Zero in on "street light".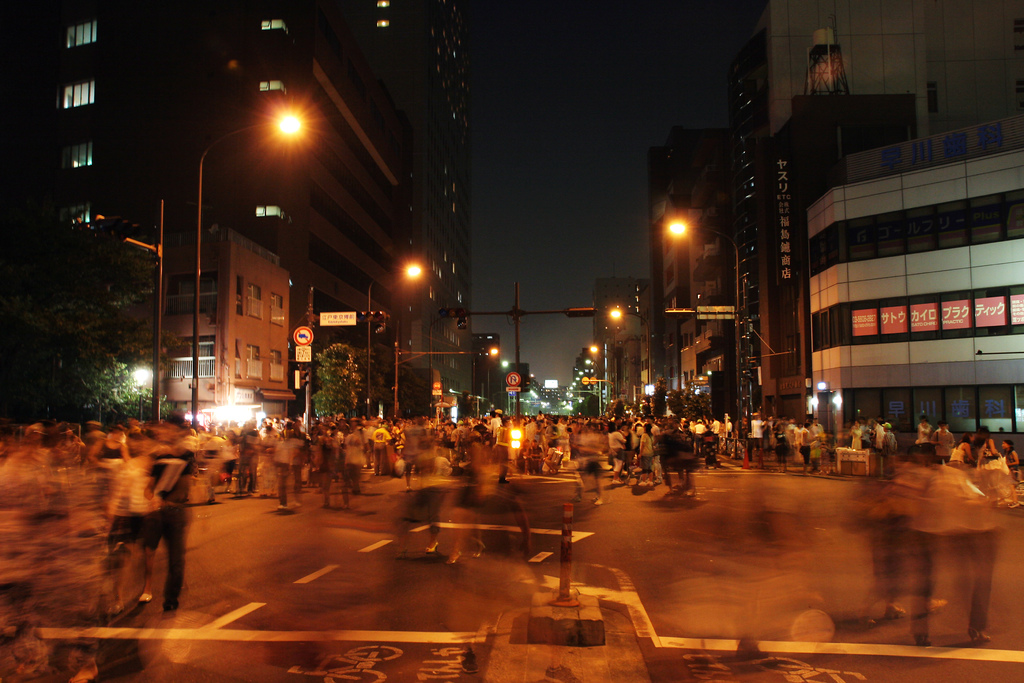
Zeroed in: select_region(120, 235, 166, 413).
